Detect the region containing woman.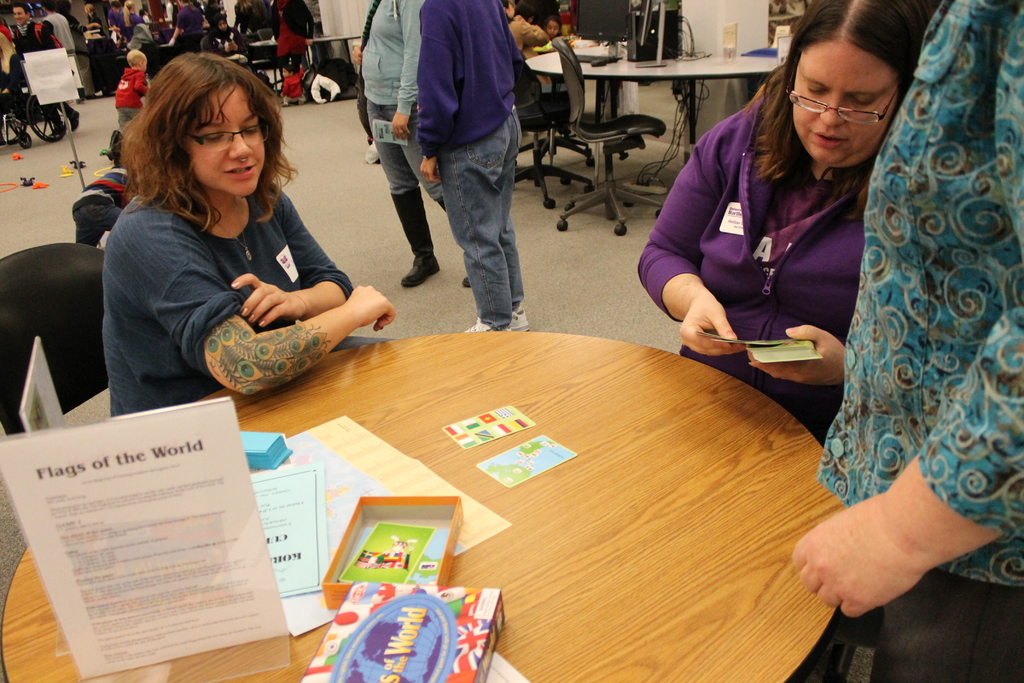
639, 1, 943, 461.
